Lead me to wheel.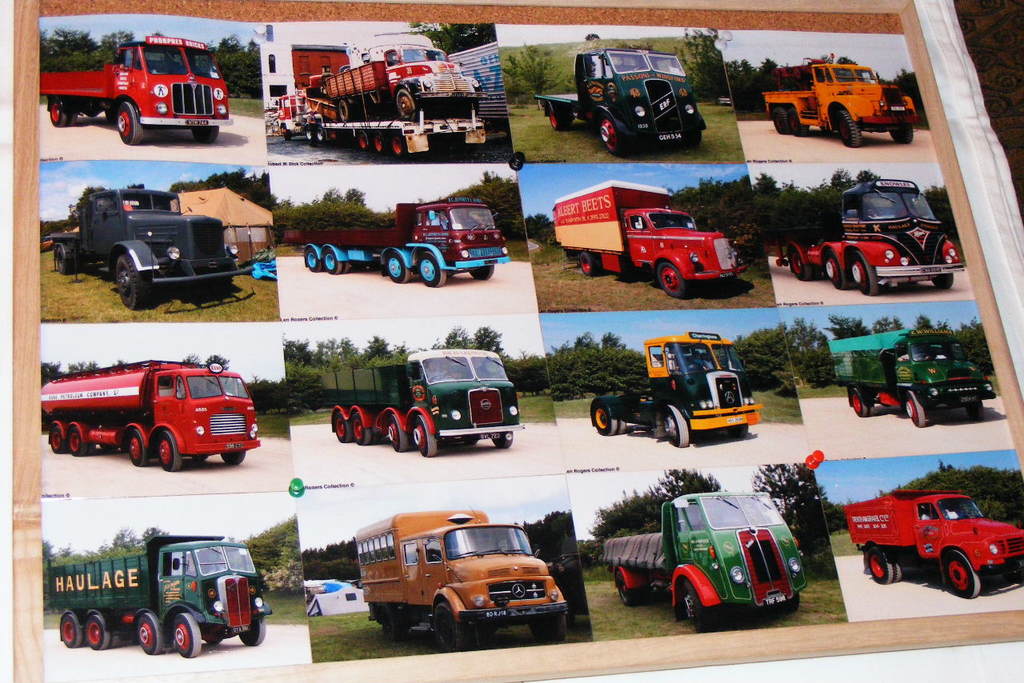
Lead to region(774, 107, 790, 135).
